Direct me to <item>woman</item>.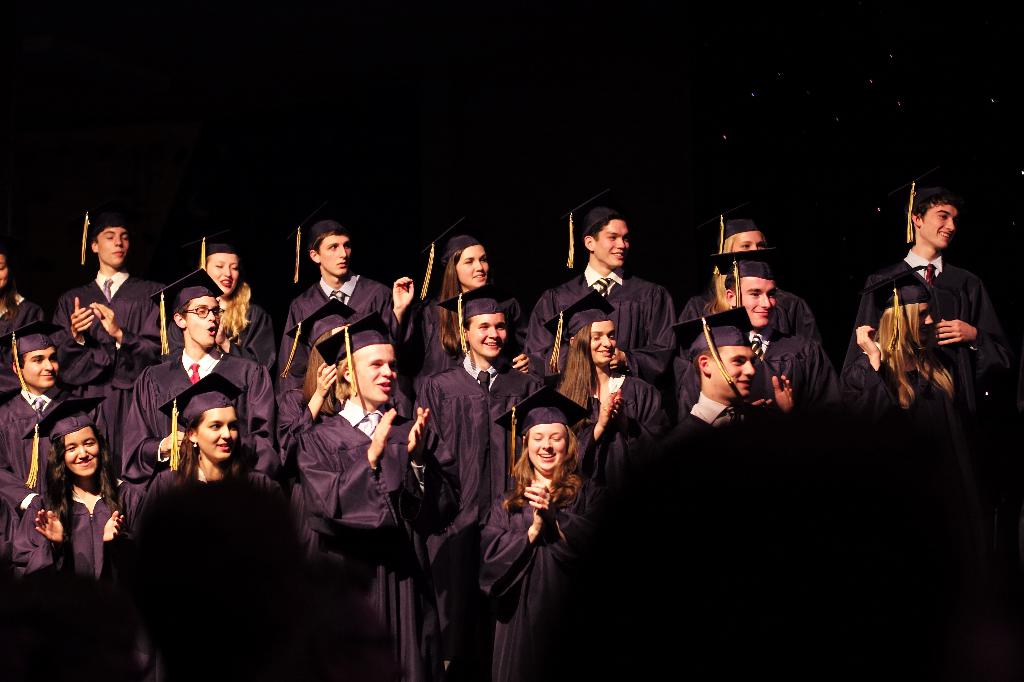
Direction: bbox=[838, 263, 968, 466].
